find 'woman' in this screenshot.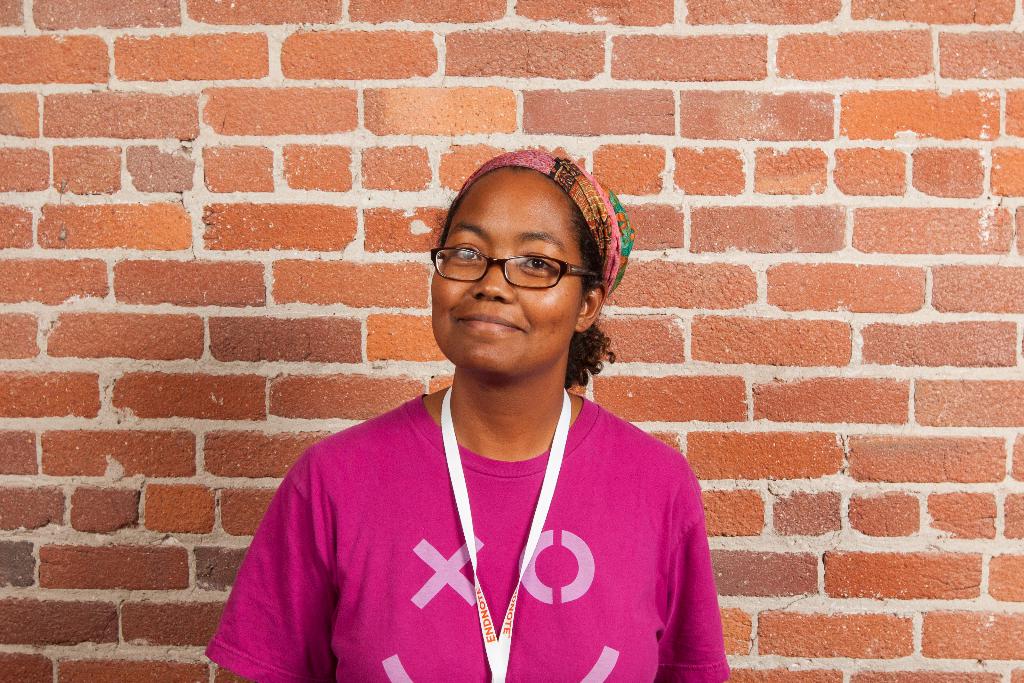
The bounding box for 'woman' is [193, 143, 726, 682].
